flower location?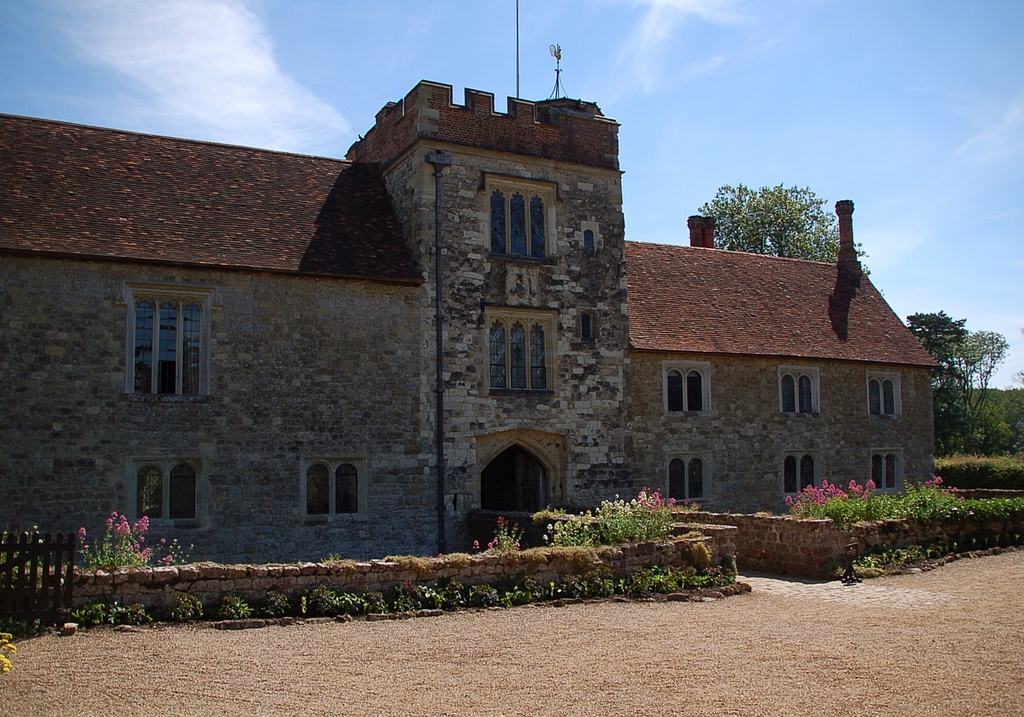
pyautogui.locateOnScreen(489, 541, 492, 547)
